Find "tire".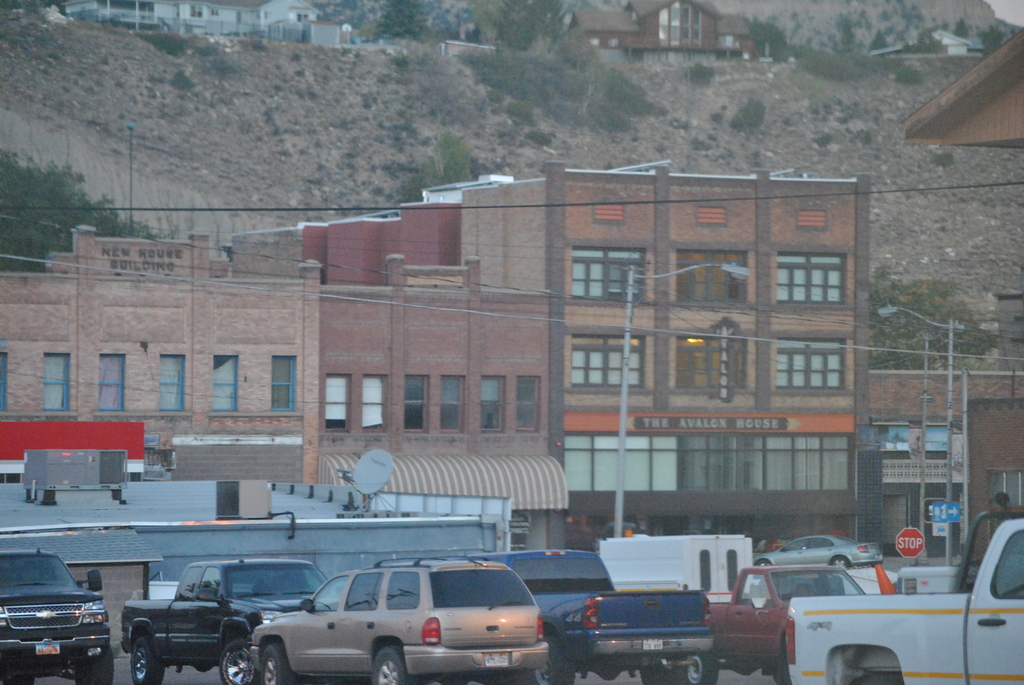
{"x1": 373, "y1": 644, "x2": 408, "y2": 684}.
